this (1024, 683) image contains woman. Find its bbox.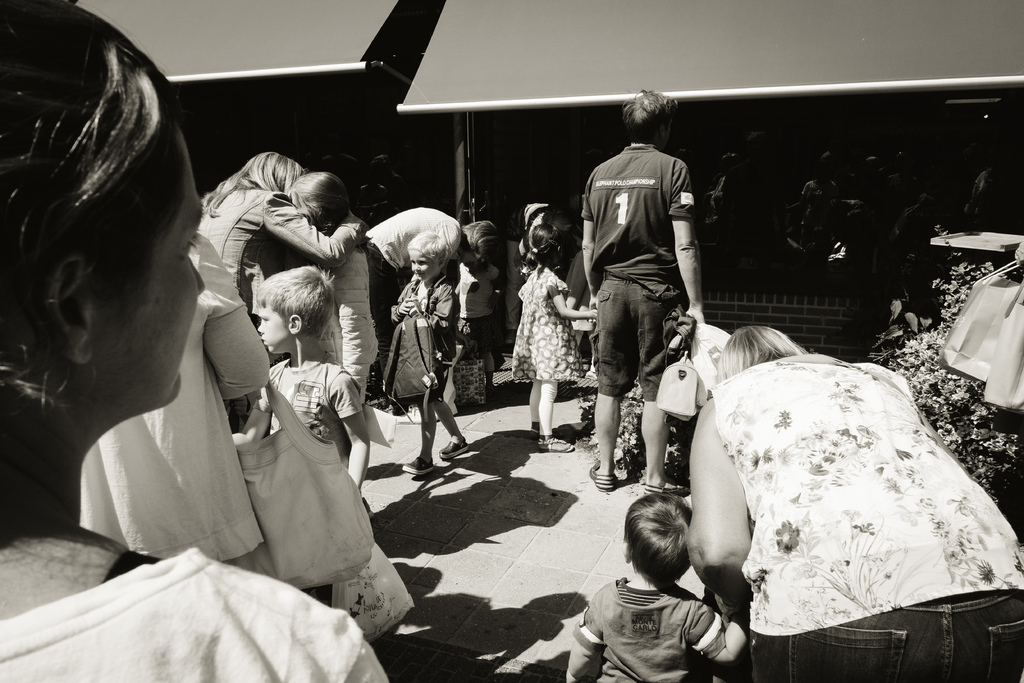
left=199, top=152, right=367, bottom=367.
